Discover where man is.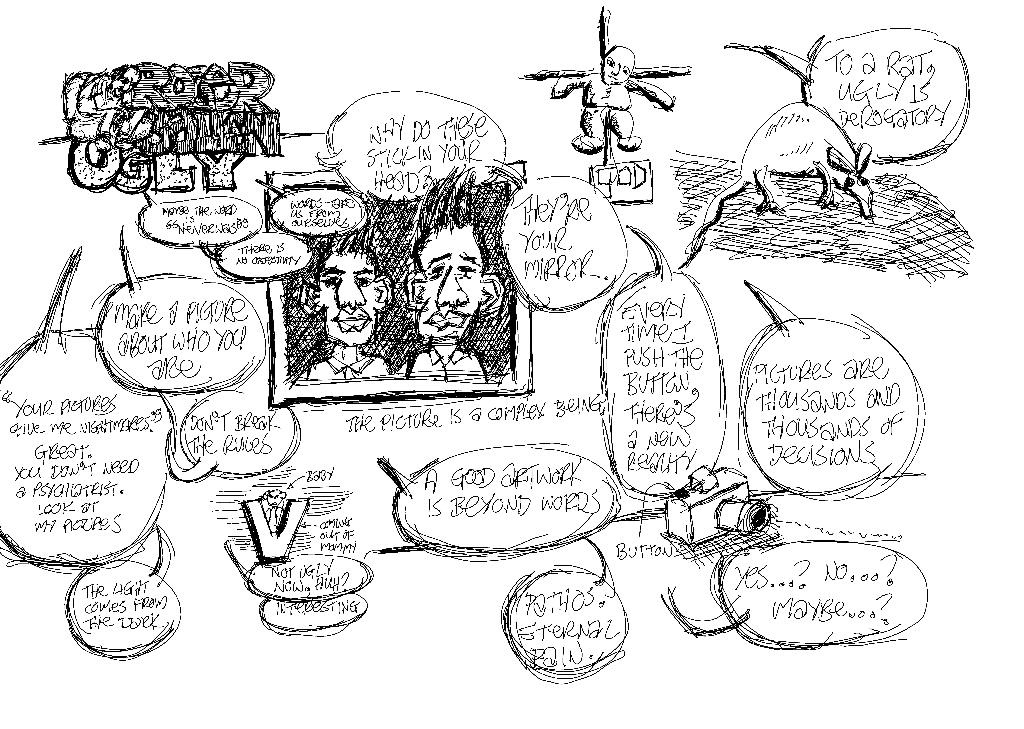
Discovered at <bbox>299, 239, 394, 378</bbox>.
